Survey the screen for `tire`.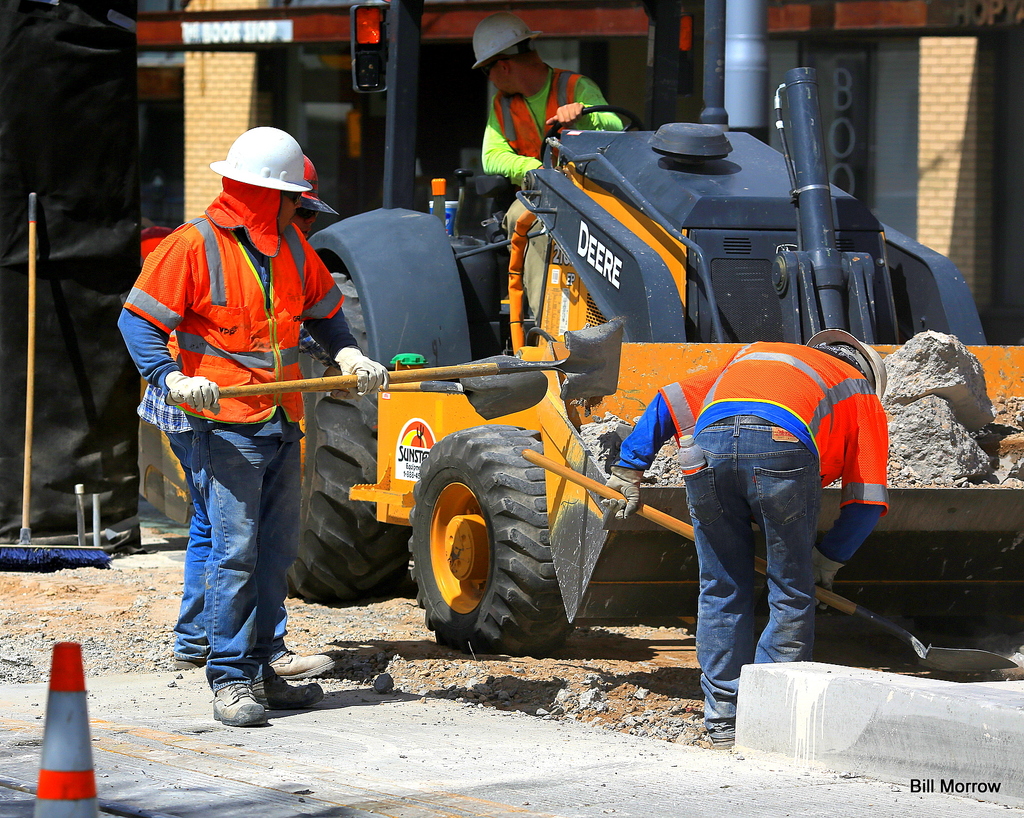
Survey found: left=284, top=272, right=412, bottom=601.
